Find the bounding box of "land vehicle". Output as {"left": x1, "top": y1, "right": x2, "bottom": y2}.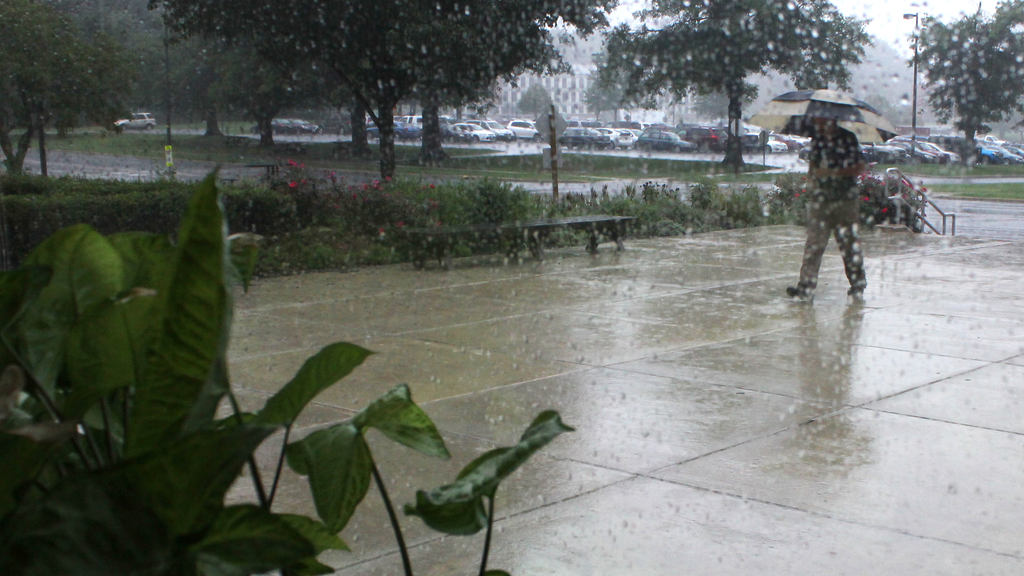
{"left": 799, "top": 145, "right": 880, "bottom": 166}.
